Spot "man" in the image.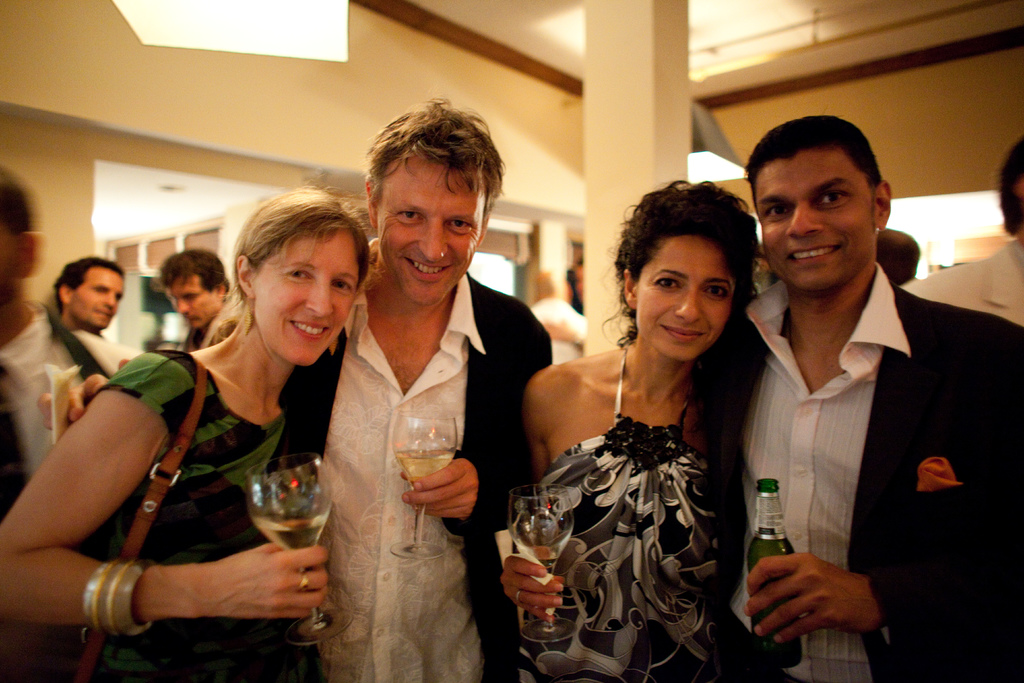
"man" found at bbox=(0, 164, 77, 682).
